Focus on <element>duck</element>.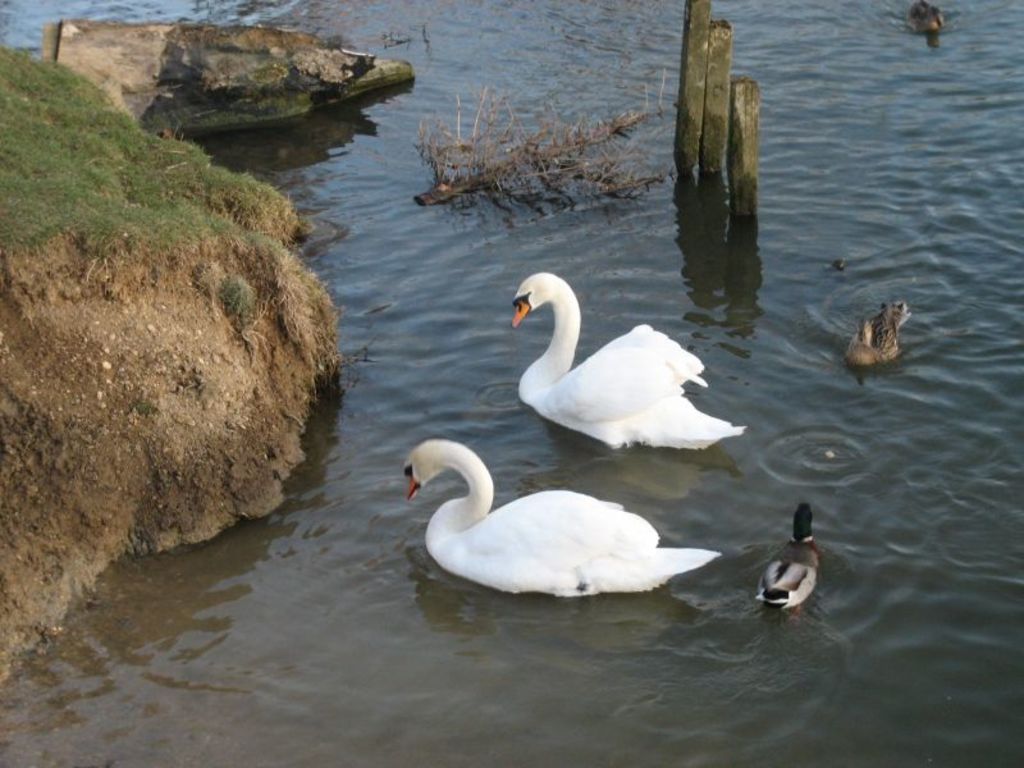
Focused at x1=503, y1=270, x2=744, y2=461.
